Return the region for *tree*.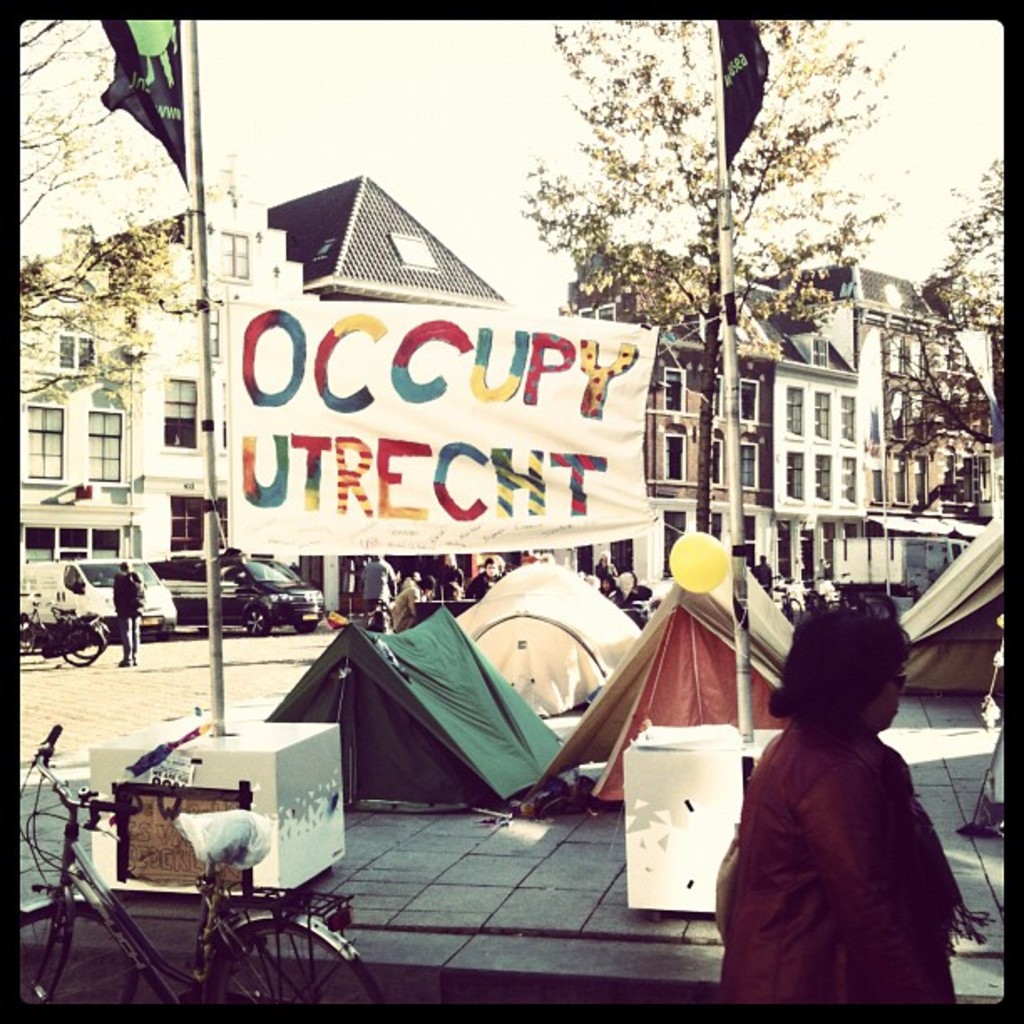
region(13, 15, 241, 415).
